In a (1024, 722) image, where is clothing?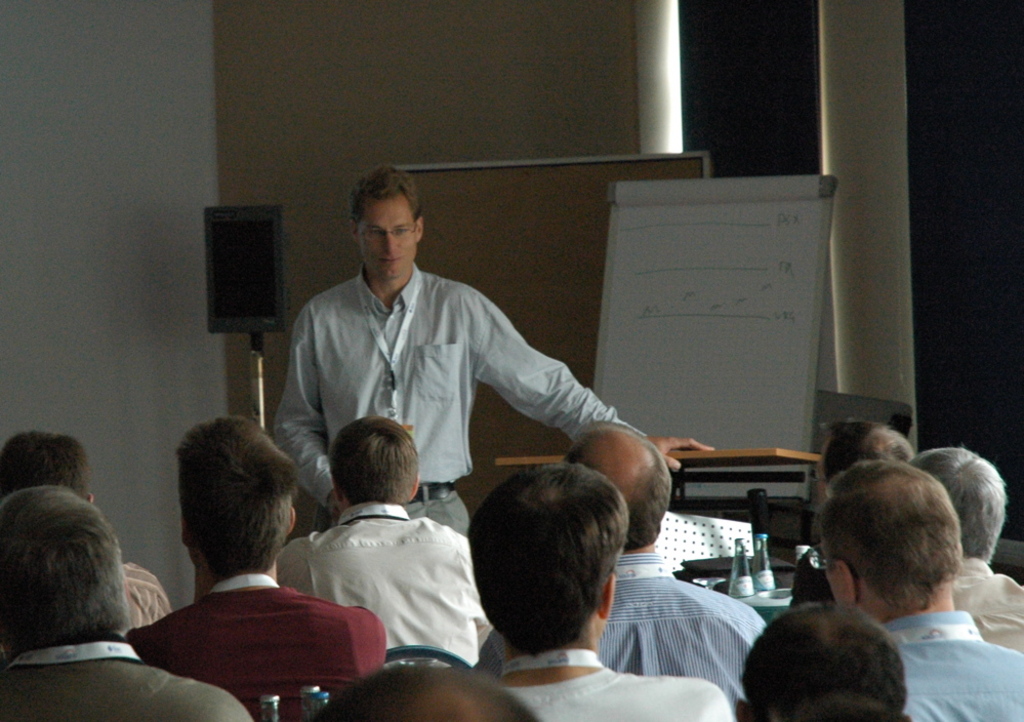
pyautogui.locateOnScreen(112, 552, 377, 707).
